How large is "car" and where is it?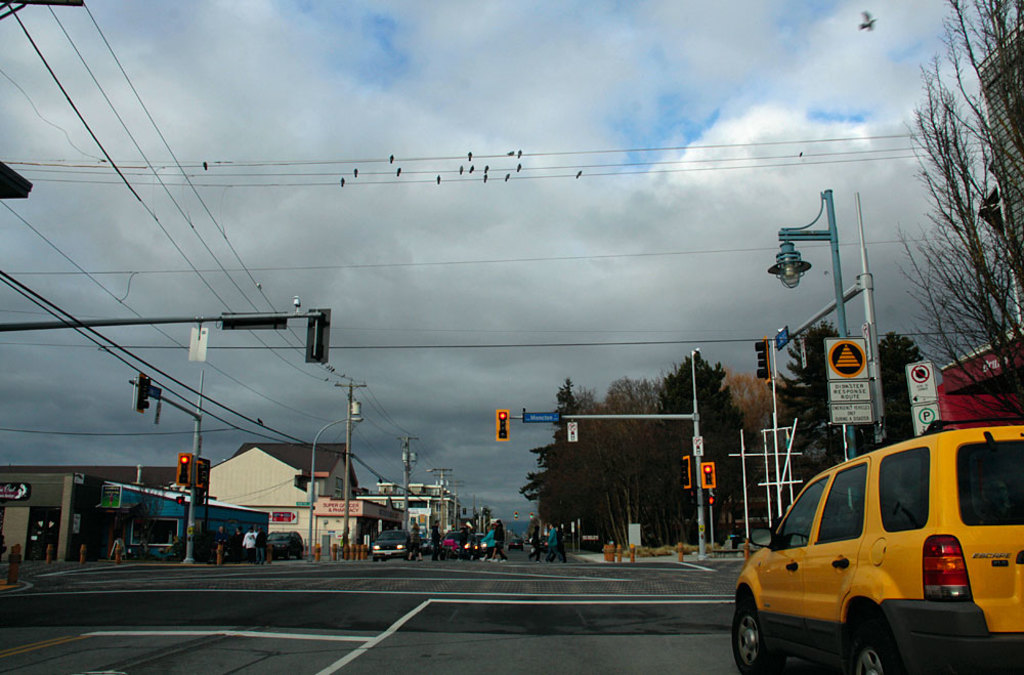
Bounding box: 541:534:551:550.
